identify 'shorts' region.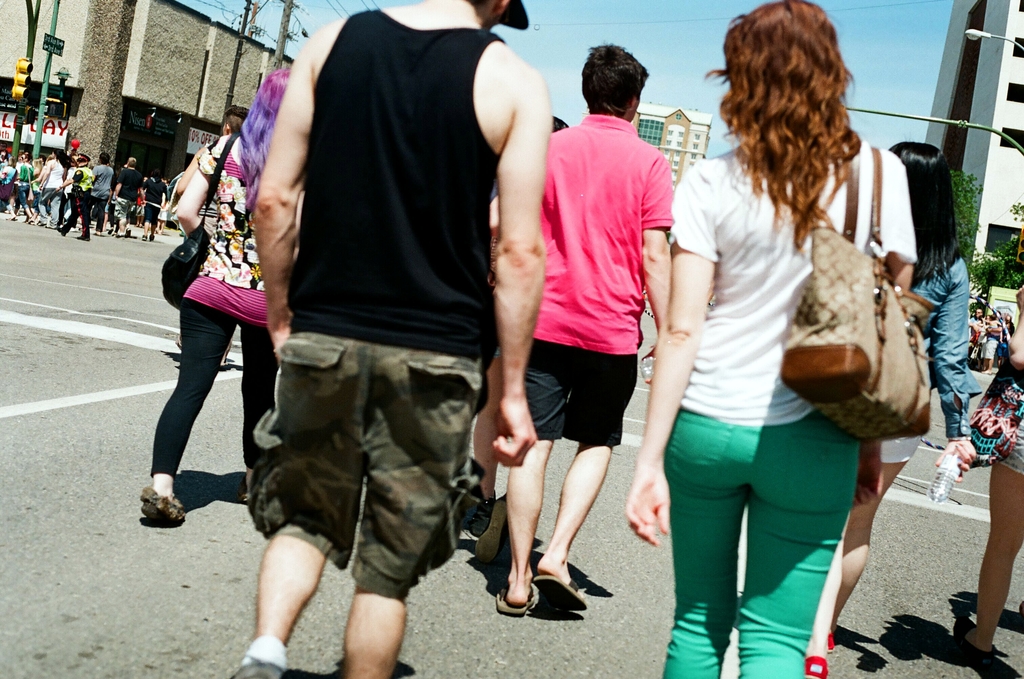
Region: box=[110, 197, 132, 218].
